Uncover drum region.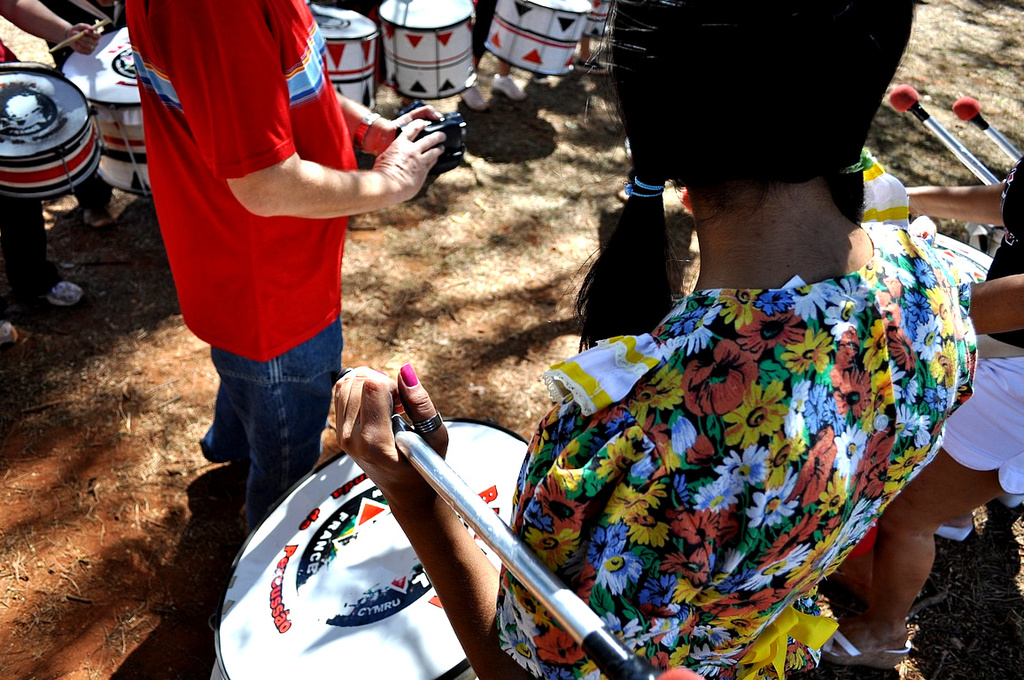
Uncovered: box=[920, 228, 995, 307].
